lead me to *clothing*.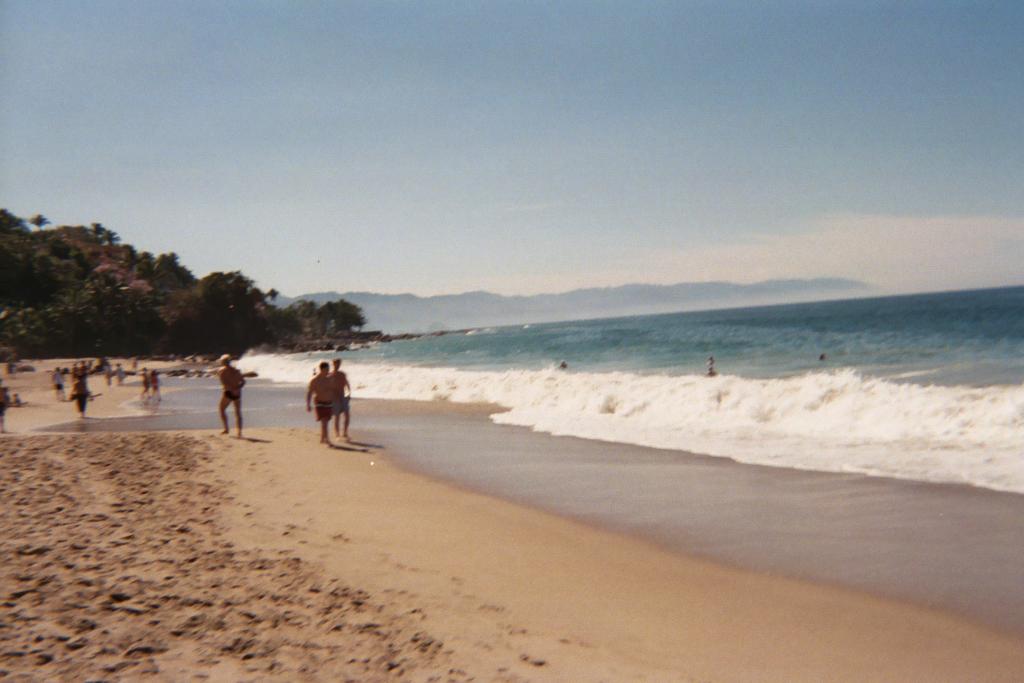
Lead to locate(75, 395, 86, 412).
